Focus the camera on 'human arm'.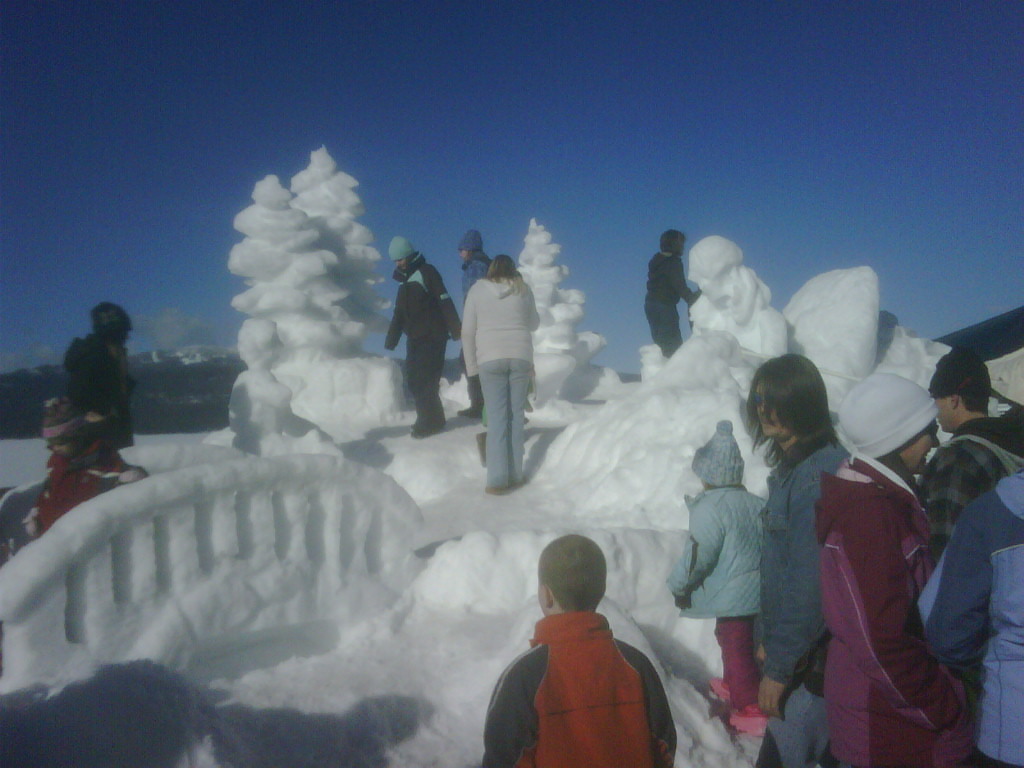
Focus region: {"left": 615, "top": 637, "right": 678, "bottom": 767}.
